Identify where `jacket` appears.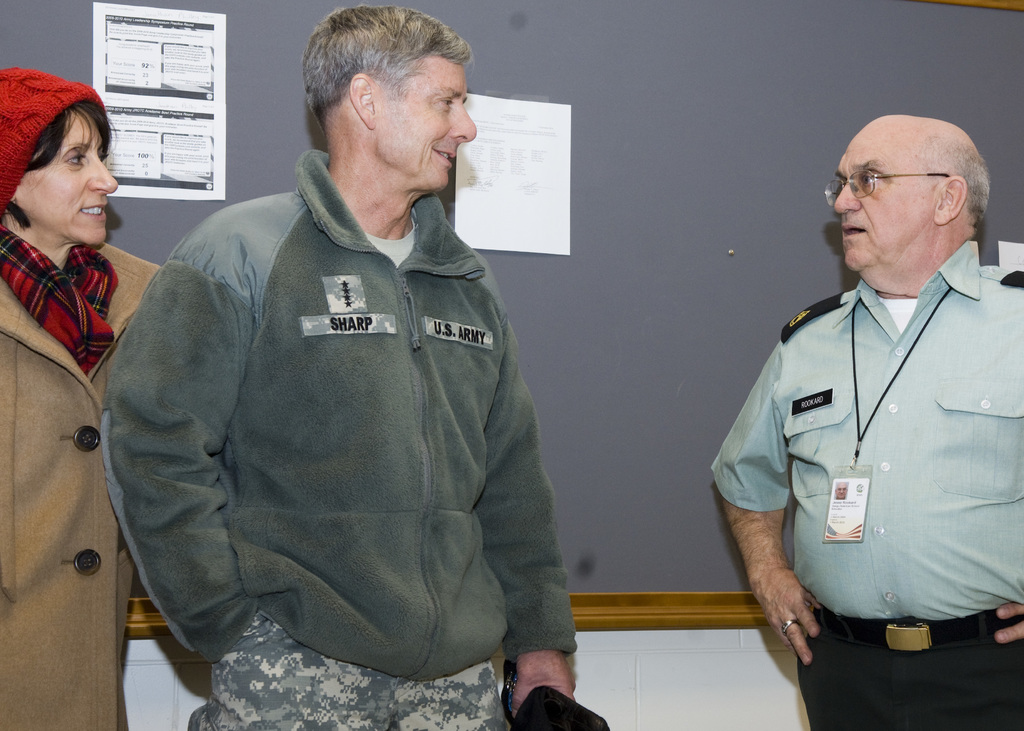
Appears at (0,241,131,730).
